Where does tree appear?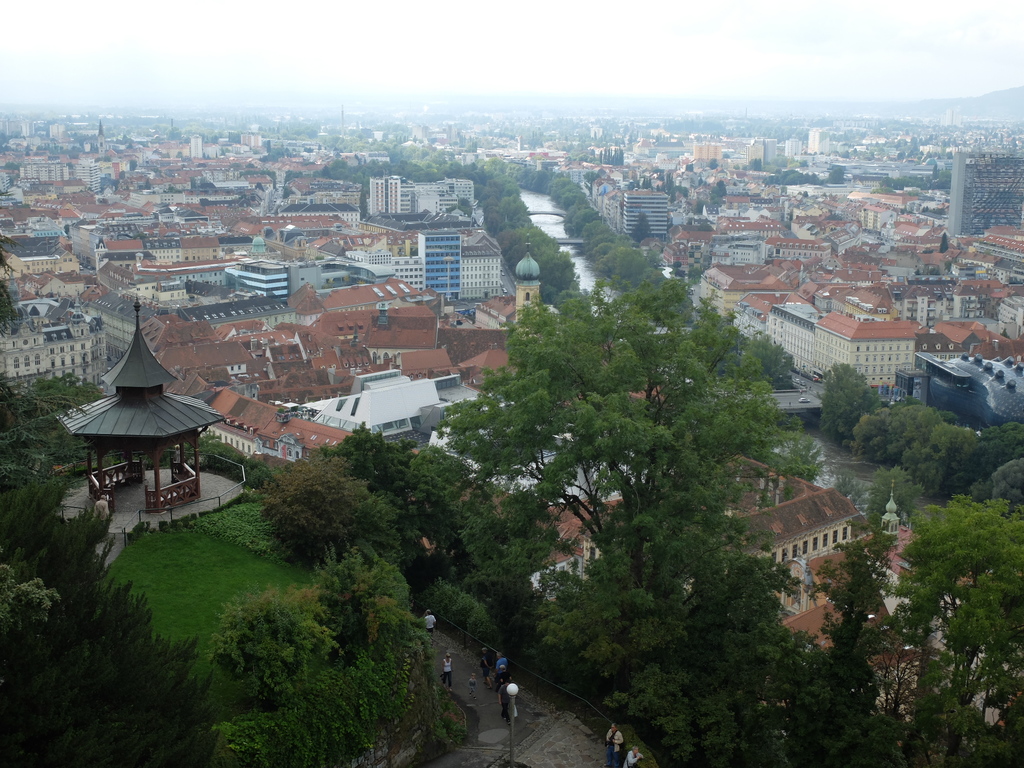
Appears at (262, 444, 416, 574).
